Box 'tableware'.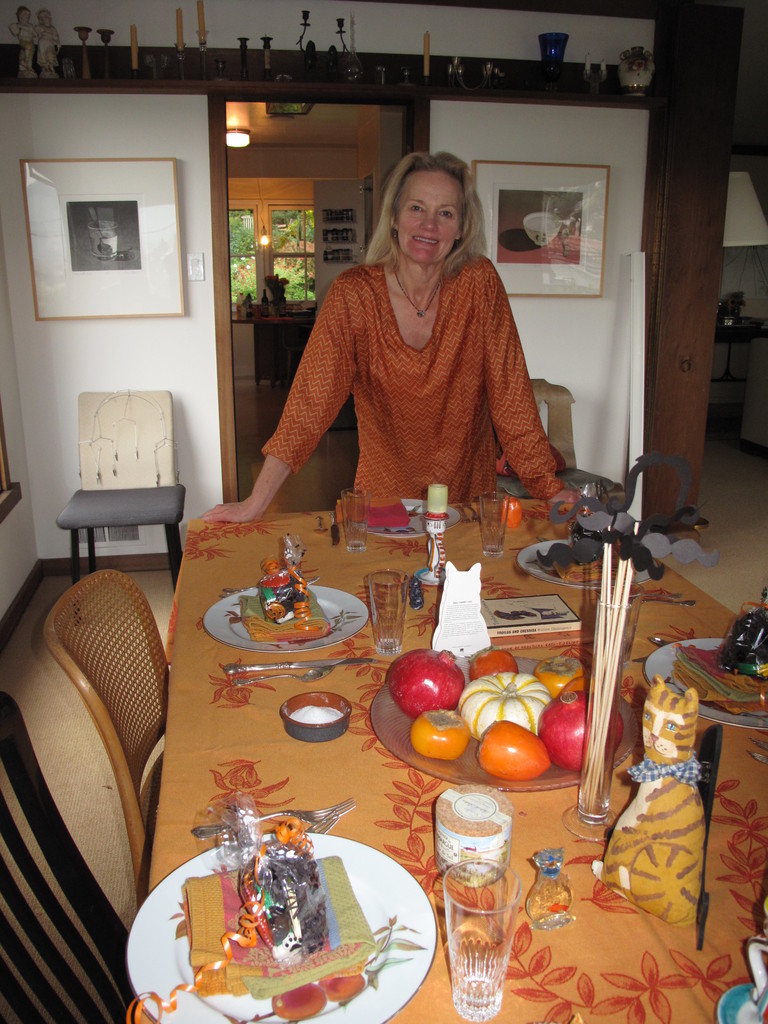
[left=623, top=591, right=687, bottom=600].
